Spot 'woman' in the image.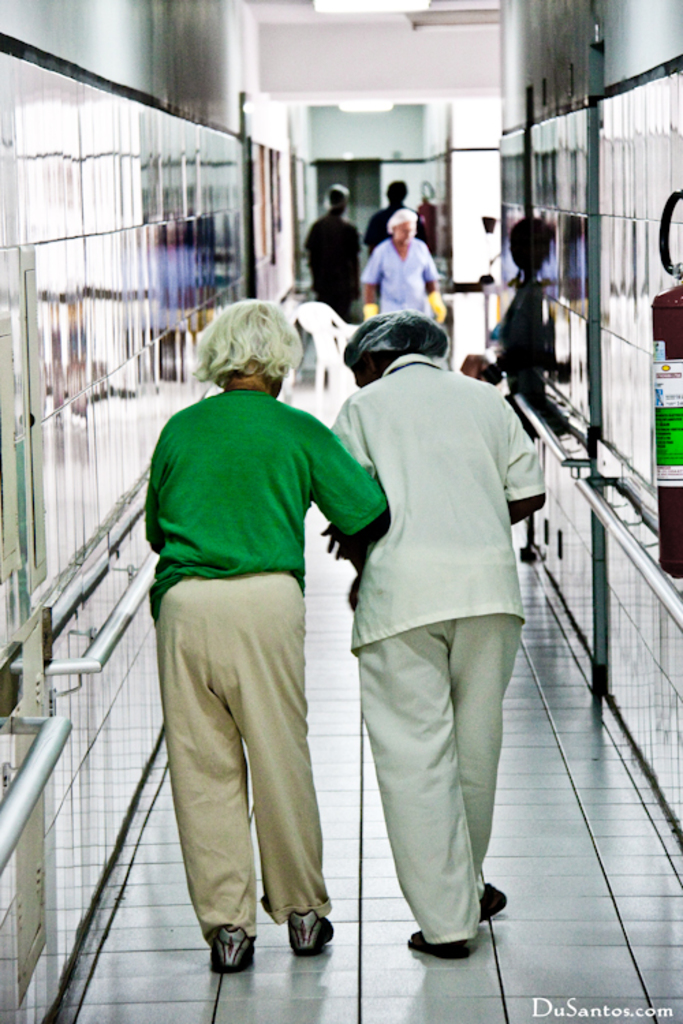
'woman' found at 362/212/447/319.
